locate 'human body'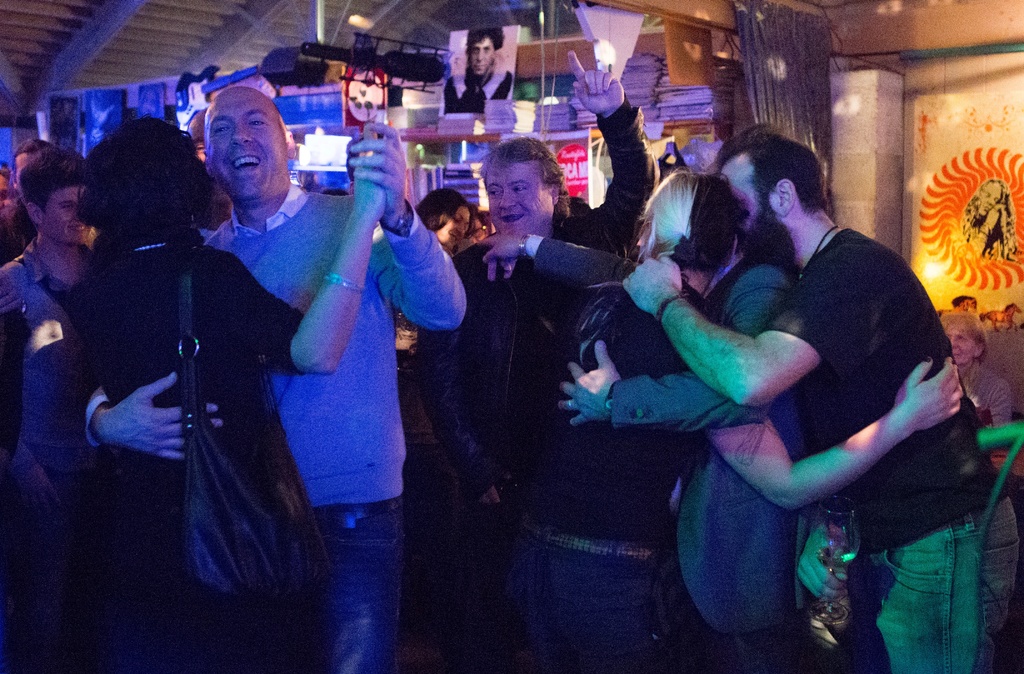
704:120:984:673
